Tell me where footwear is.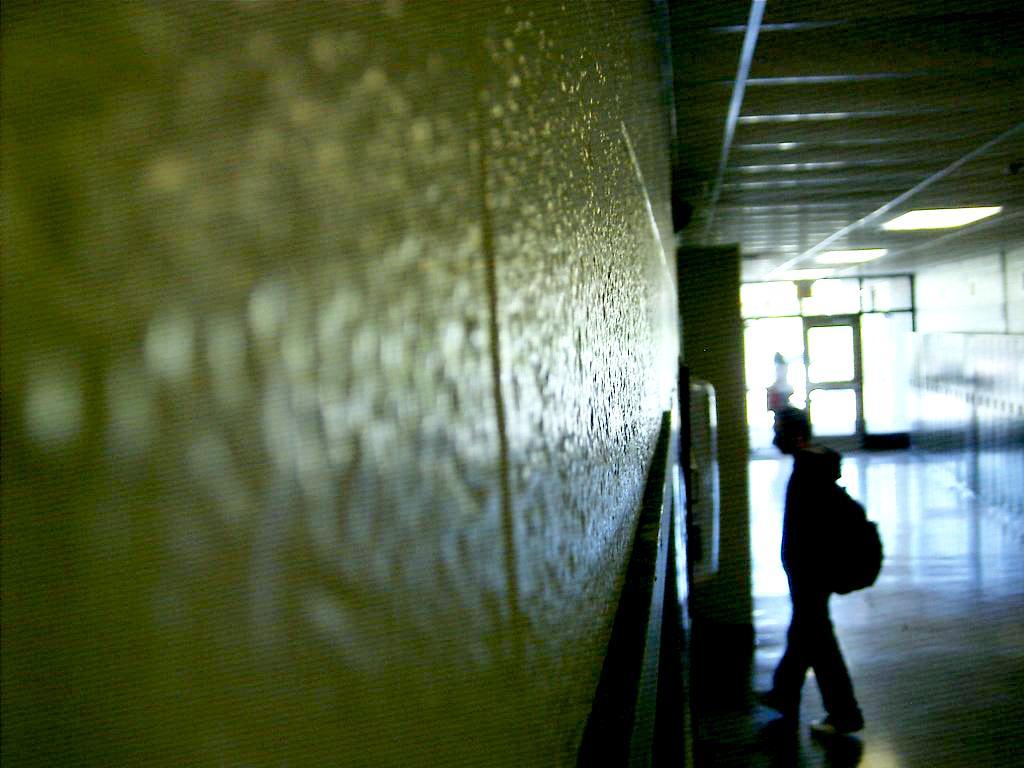
footwear is at 755, 690, 796, 713.
